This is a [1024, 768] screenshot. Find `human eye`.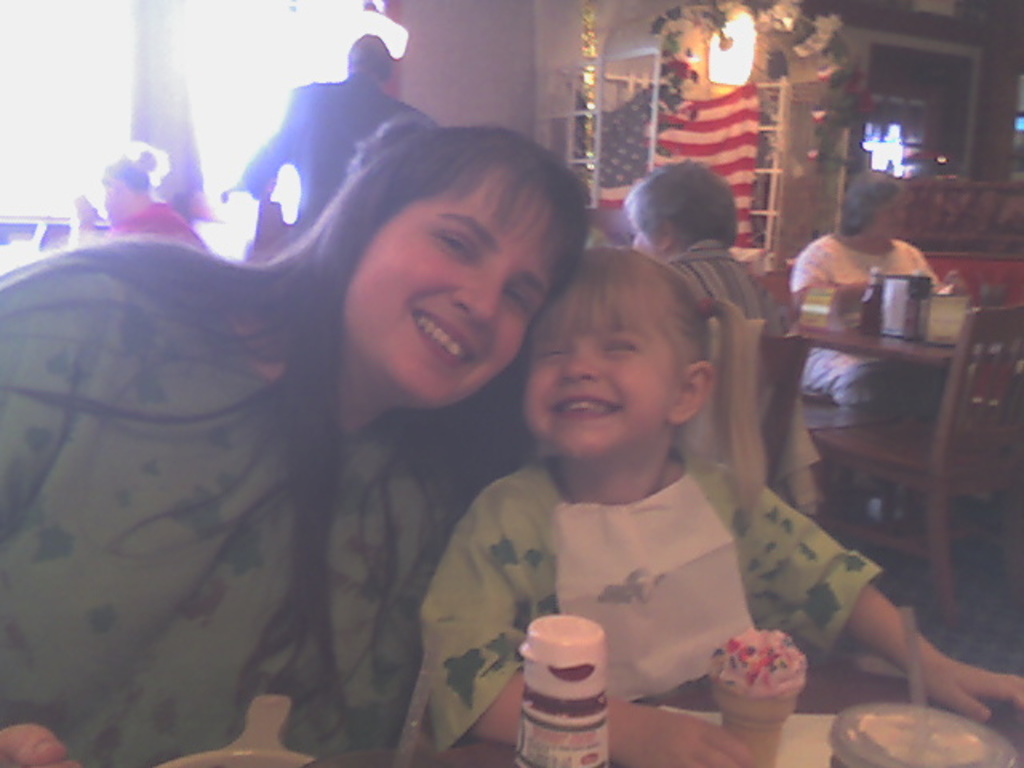
Bounding box: (437, 232, 474, 264).
